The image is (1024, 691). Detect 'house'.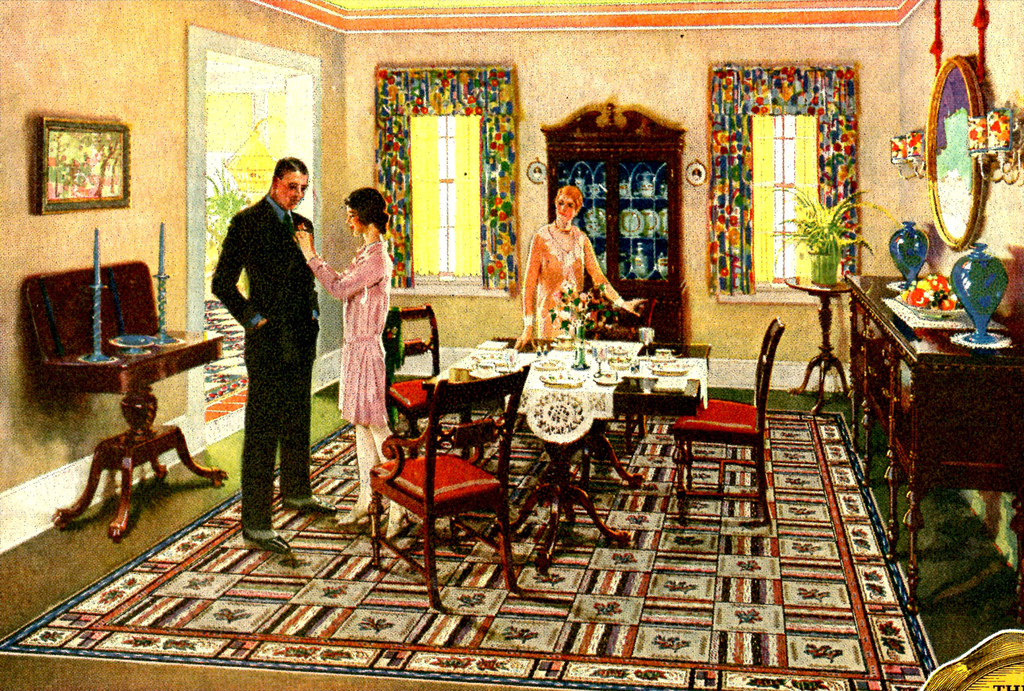
Detection: bbox(0, 0, 1023, 690).
